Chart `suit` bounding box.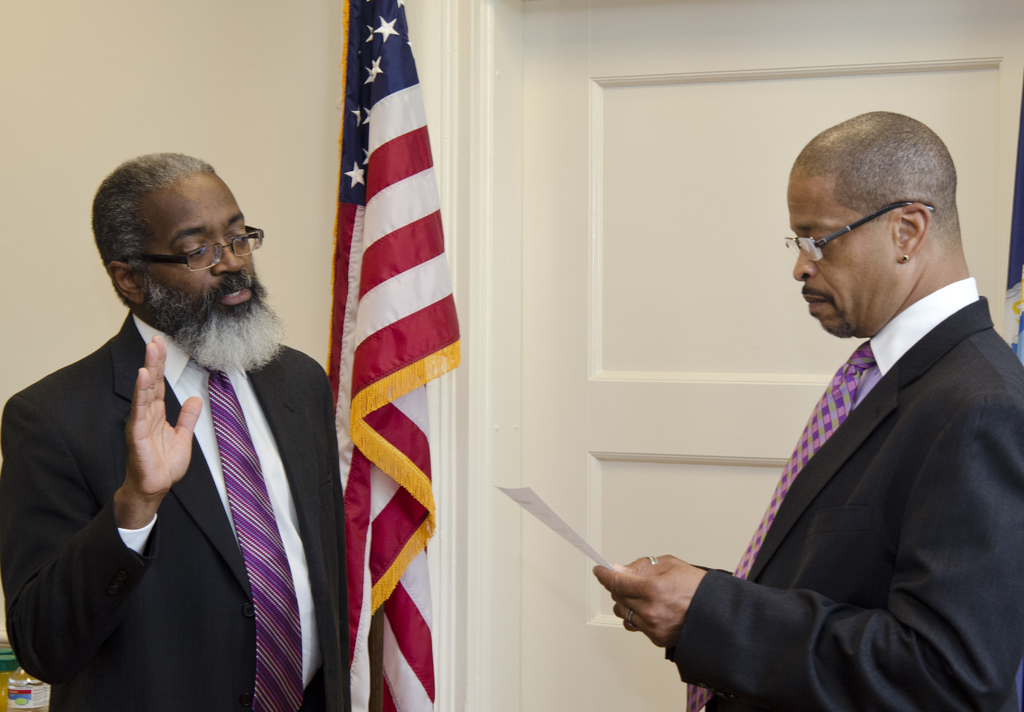
Charted: select_region(661, 282, 1023, 711).
